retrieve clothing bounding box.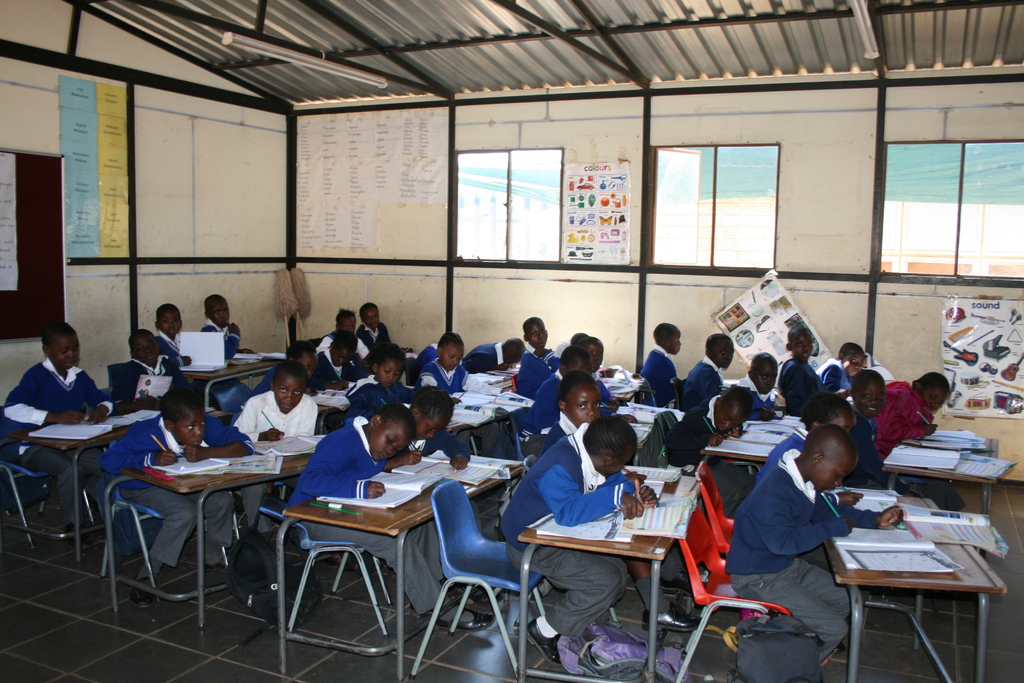
Bounding box: [6,359,109,450].
